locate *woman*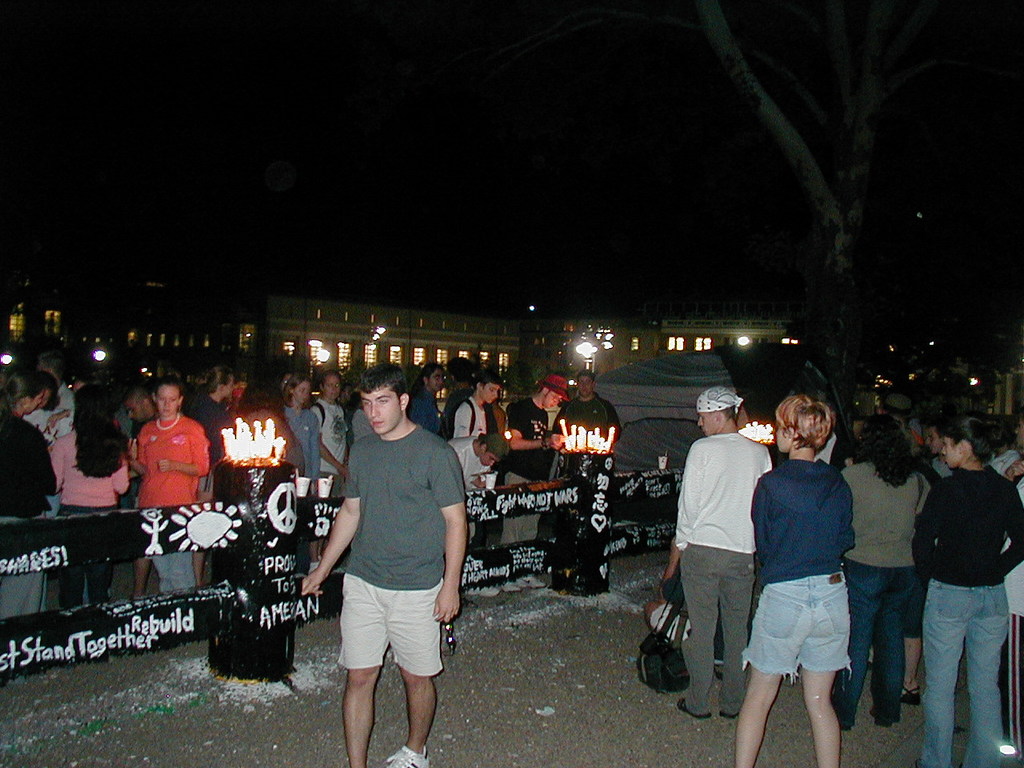
(x1=284, y1=372, x2=318, y2=503)
